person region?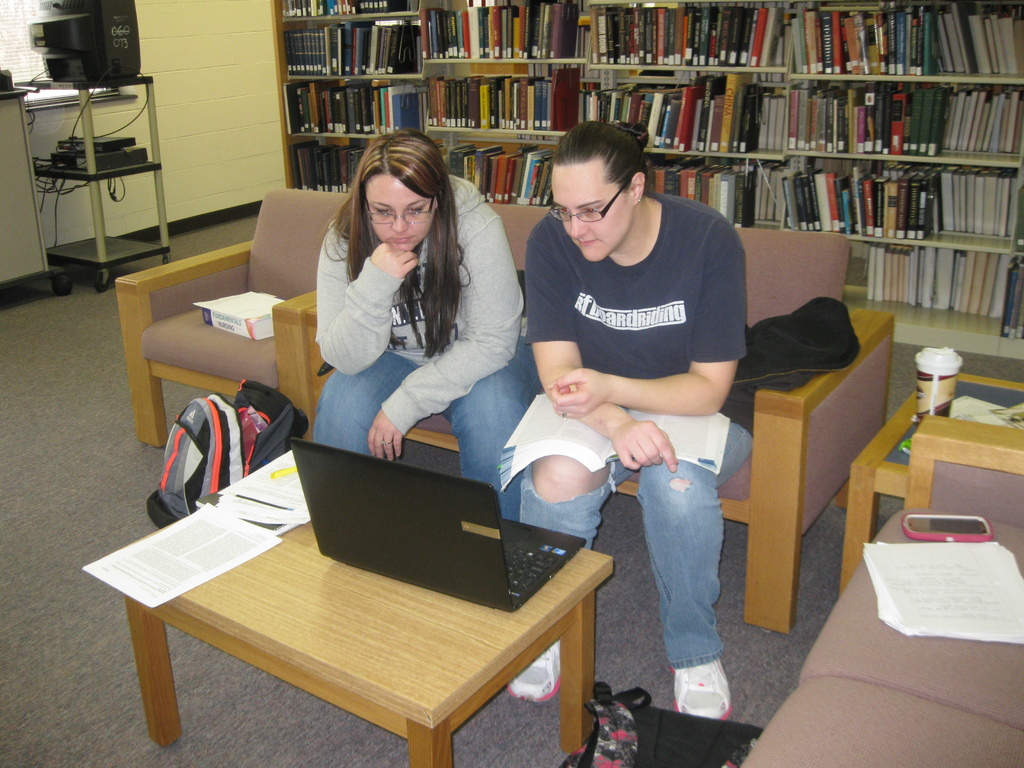
x1=293 y1=116 x2=519 y2=524
